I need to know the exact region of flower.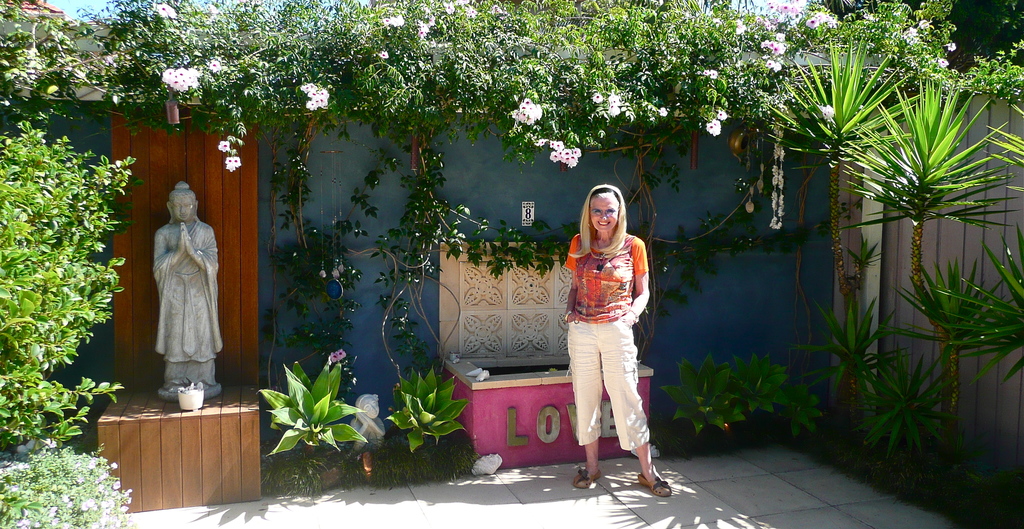
Region: {"left": 609, "top": 90, "right": 620, "bottom": 102}.
